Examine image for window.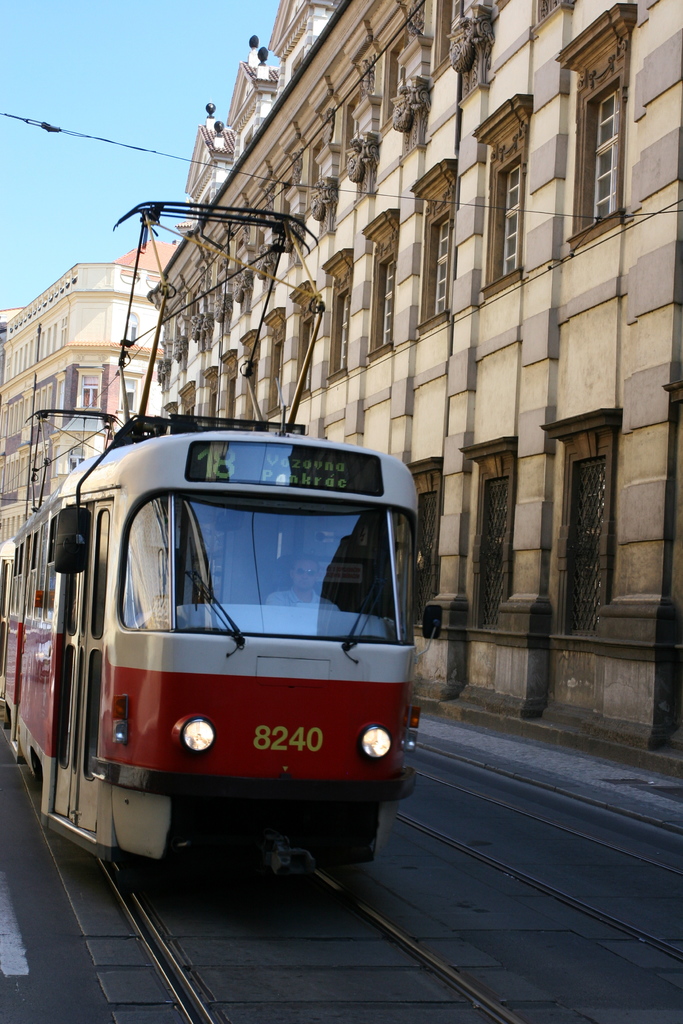
Examination result: <region>560, 420, 618, 646</region>.
